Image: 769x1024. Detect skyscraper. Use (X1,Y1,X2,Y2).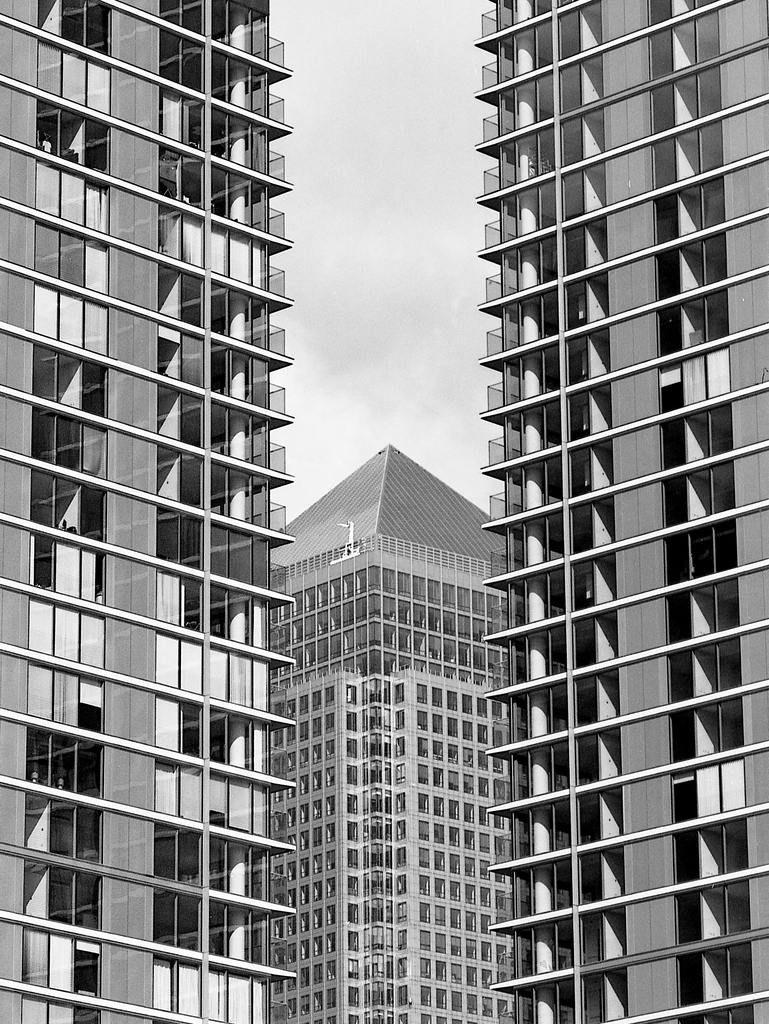
(0,0,288,1023).
